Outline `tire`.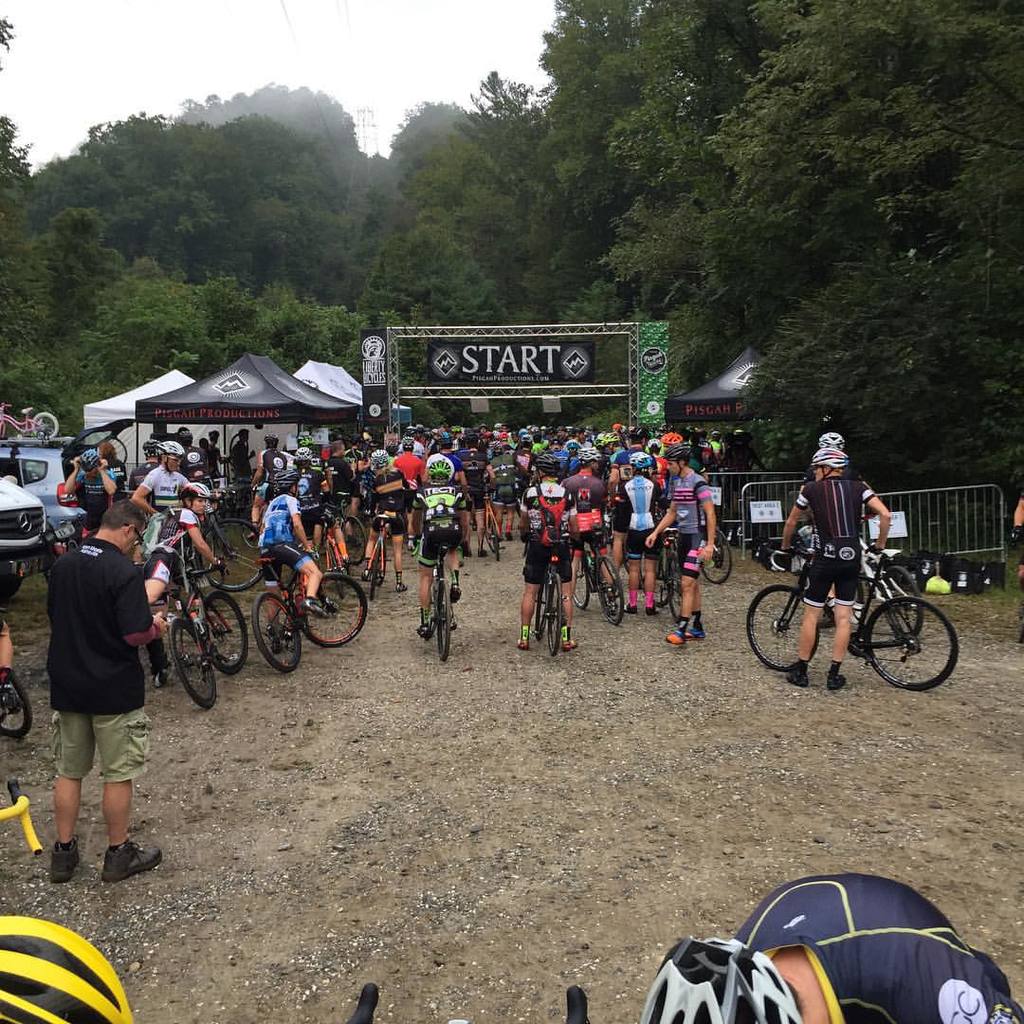
Outline: l=487, t=516, r=500, b=563.
